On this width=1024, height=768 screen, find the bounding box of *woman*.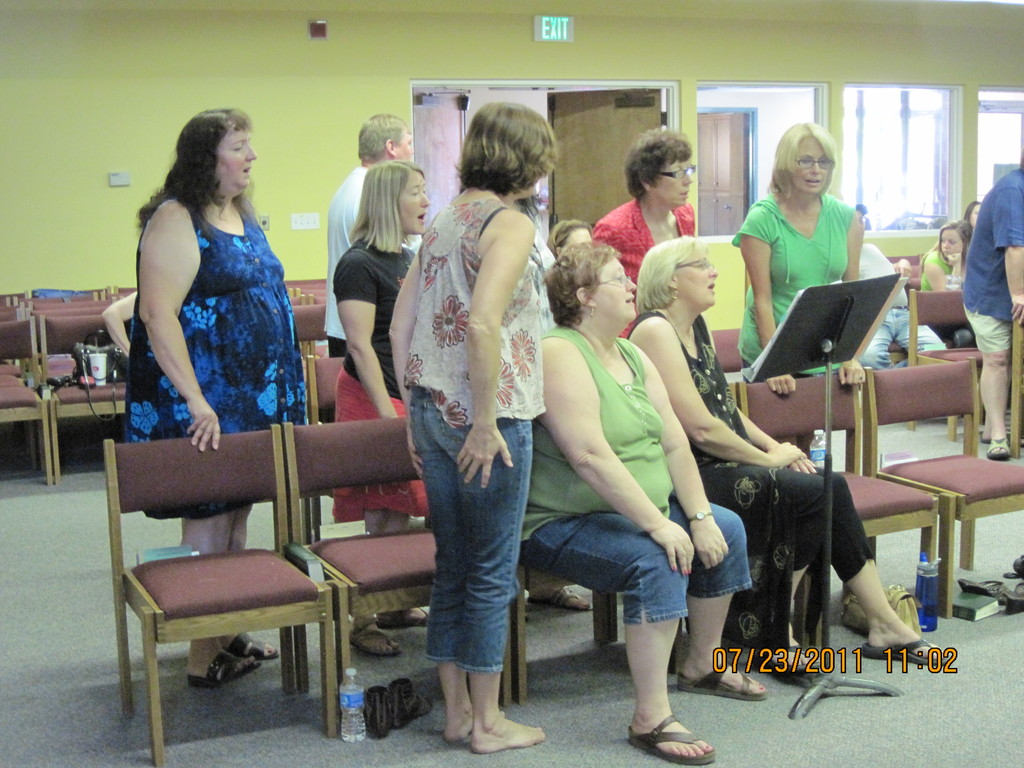
Bounding box: x1=592 y1=129 x2=697 y2=339.
